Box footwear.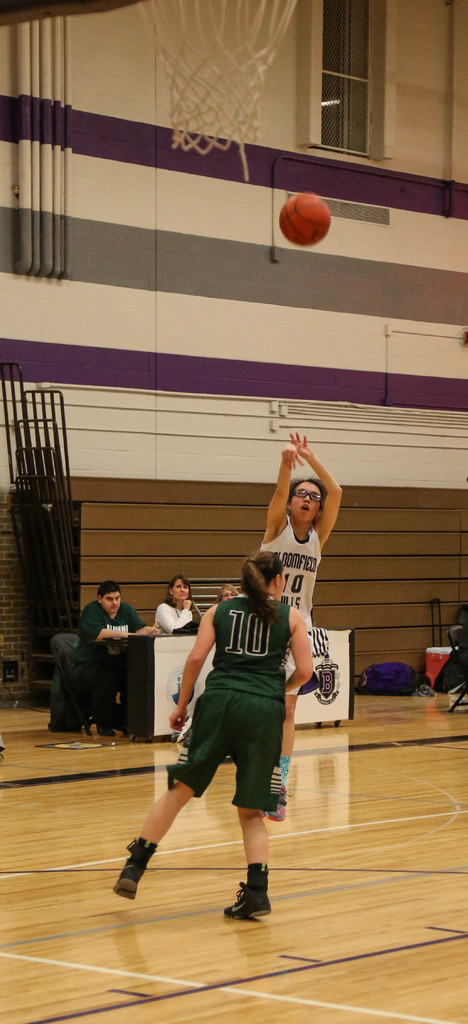
88,716,113,739.
